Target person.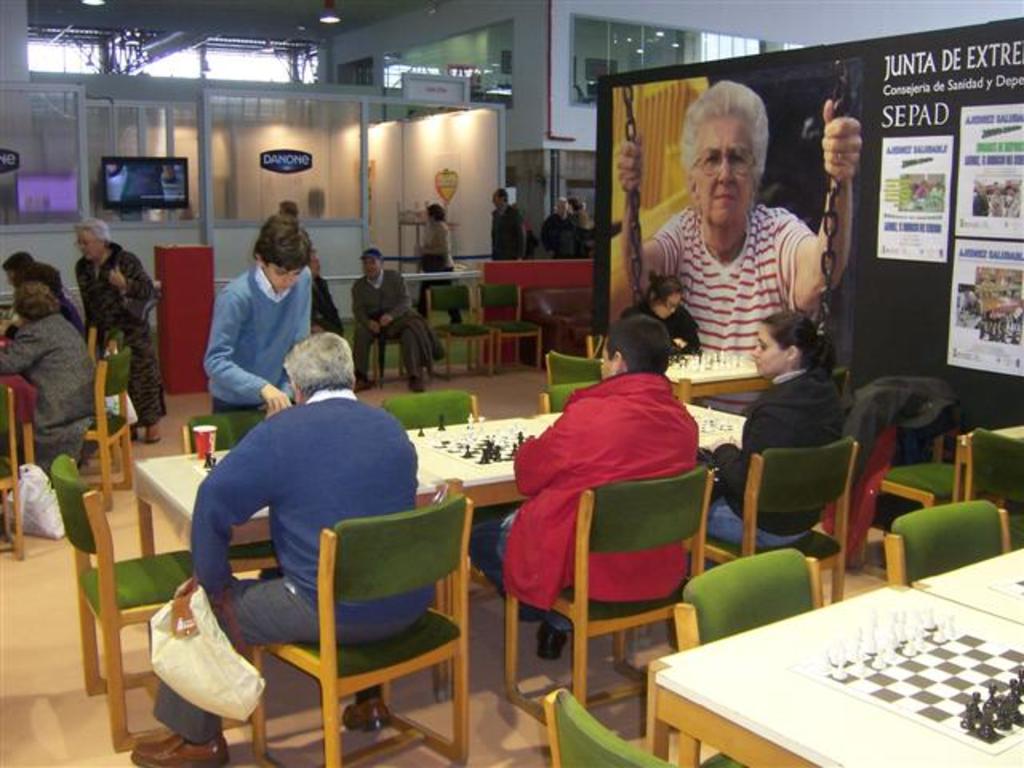
Target region: locate(459, 320, 696, 659).
